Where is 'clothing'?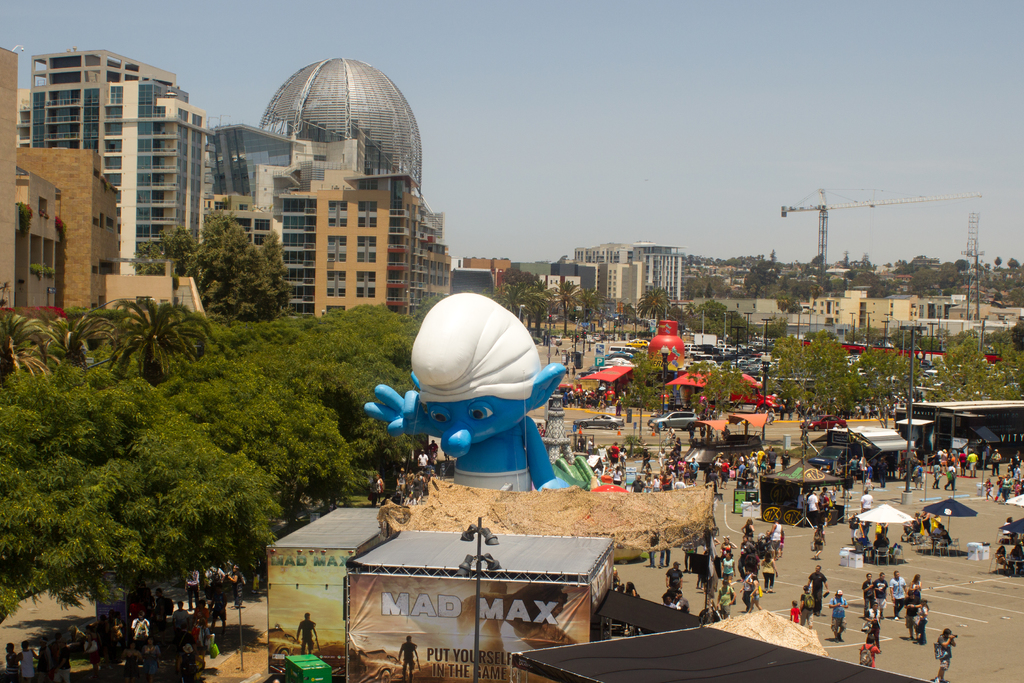
(196,608,211,639).
